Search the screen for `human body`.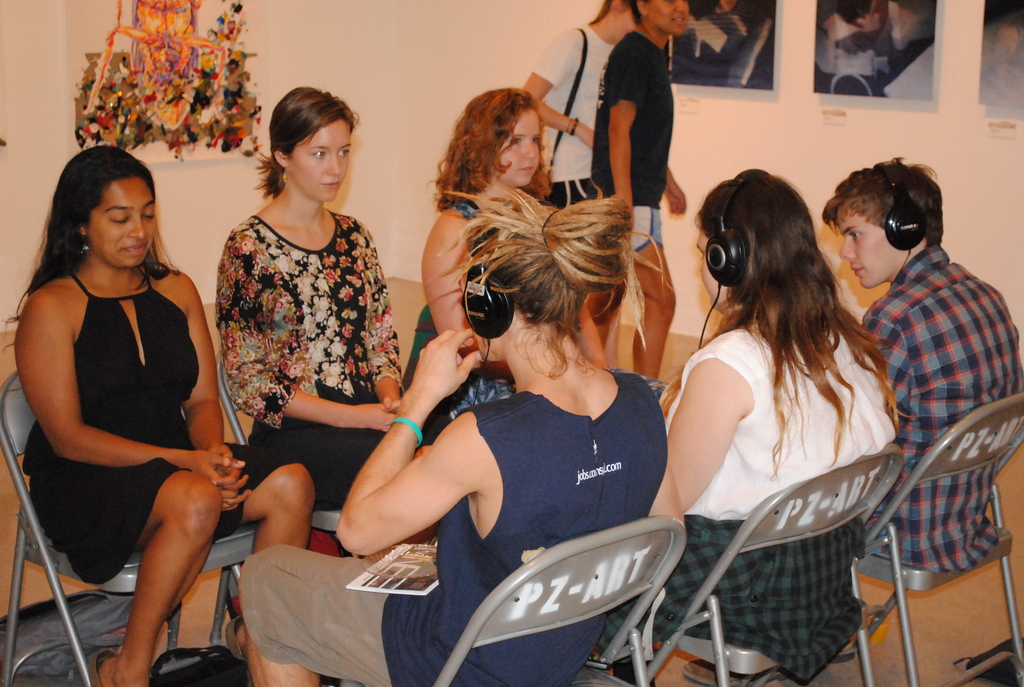
Found at 18/126/234/649.
